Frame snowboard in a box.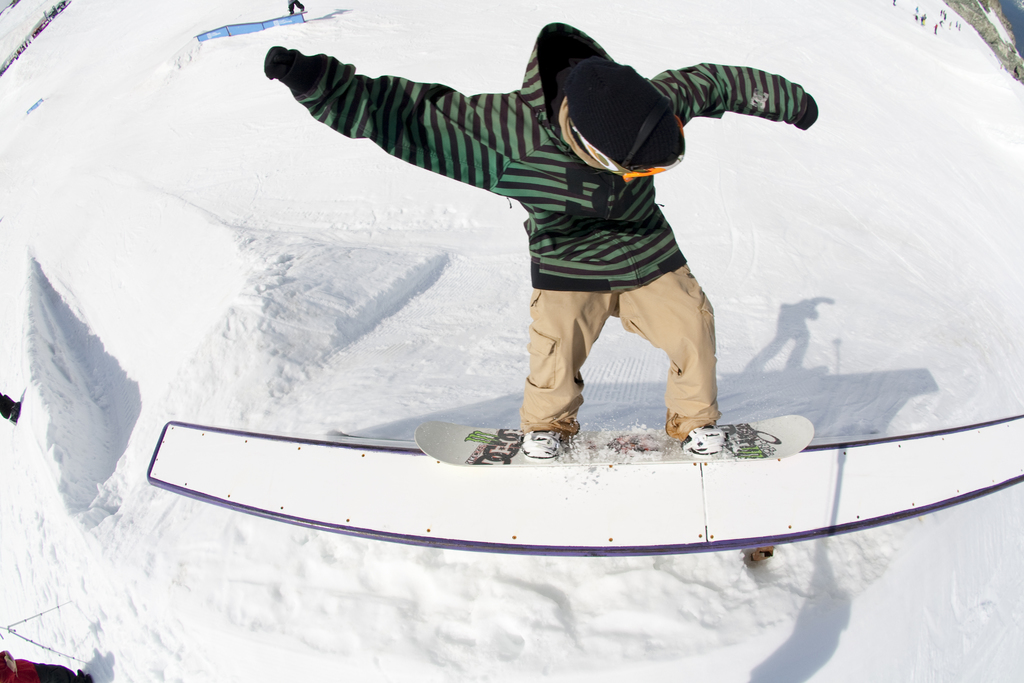
box=[413, 415, 816, 463].
